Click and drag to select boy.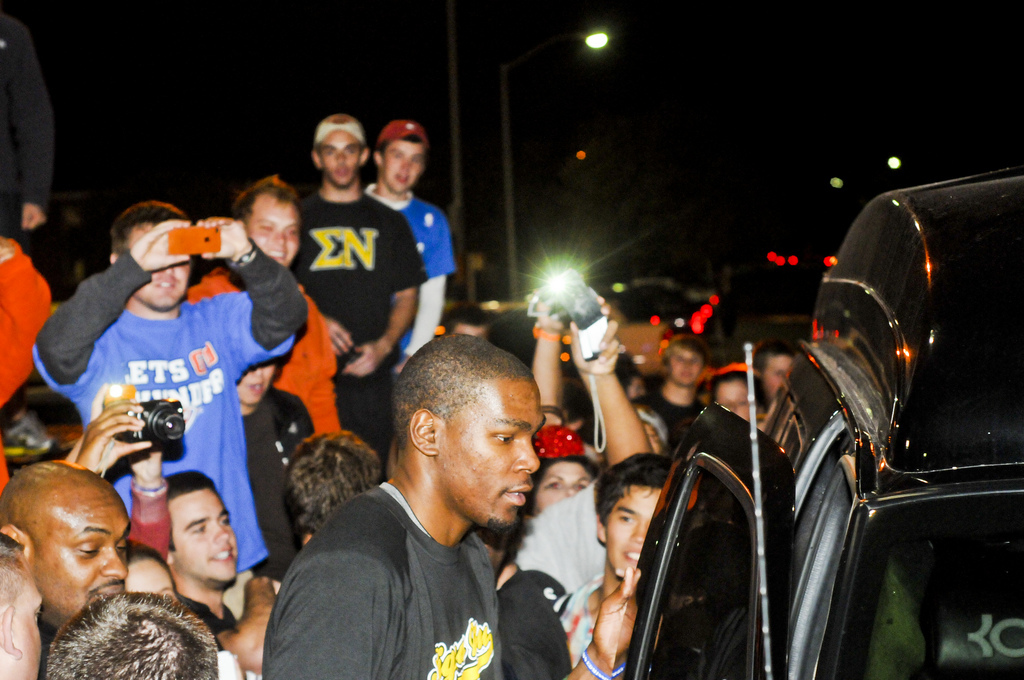
Selection: pyautogui.locateOnScreen(270, 432, 378, 547).
